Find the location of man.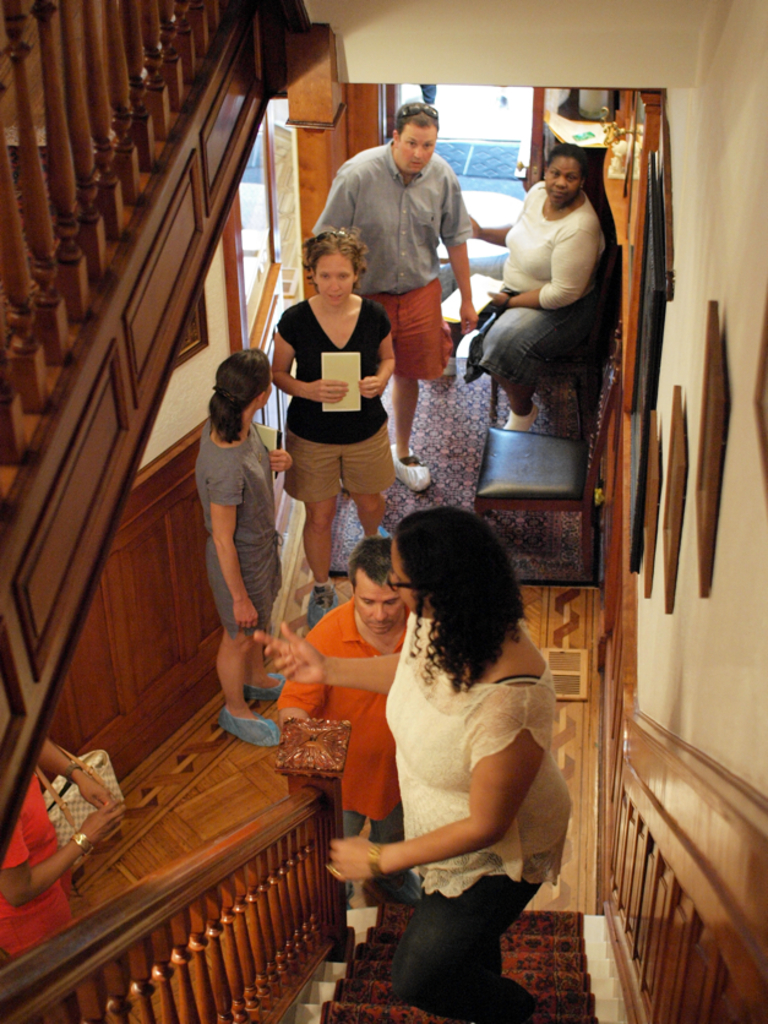
Location: 307/103/480/494.
